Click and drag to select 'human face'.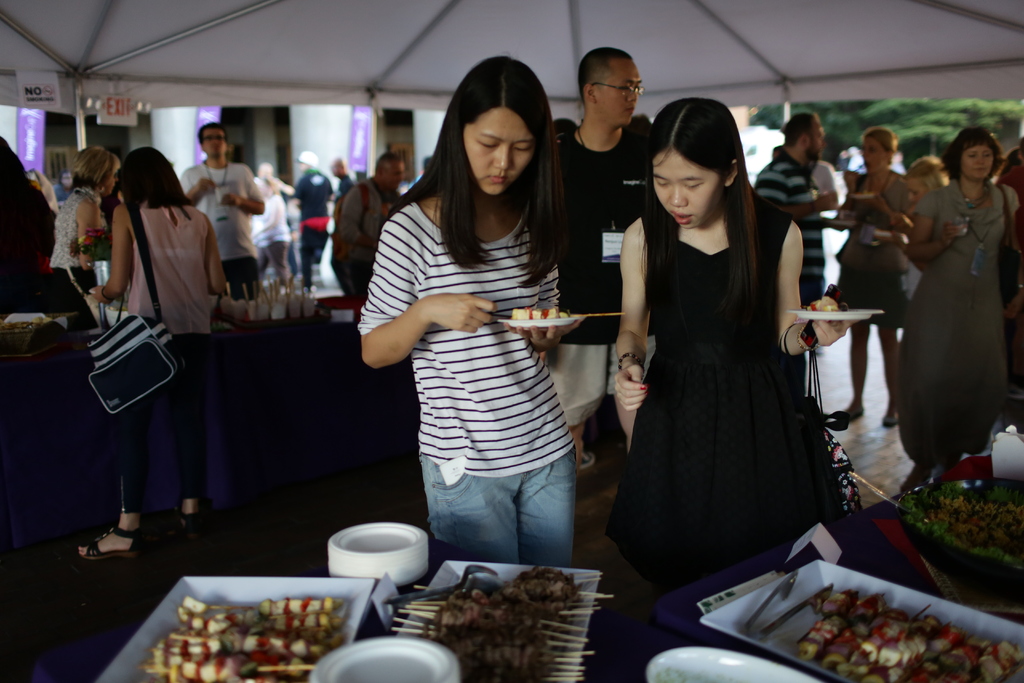
Selection: x1=962, y1=140, x2=995, y2=183.
